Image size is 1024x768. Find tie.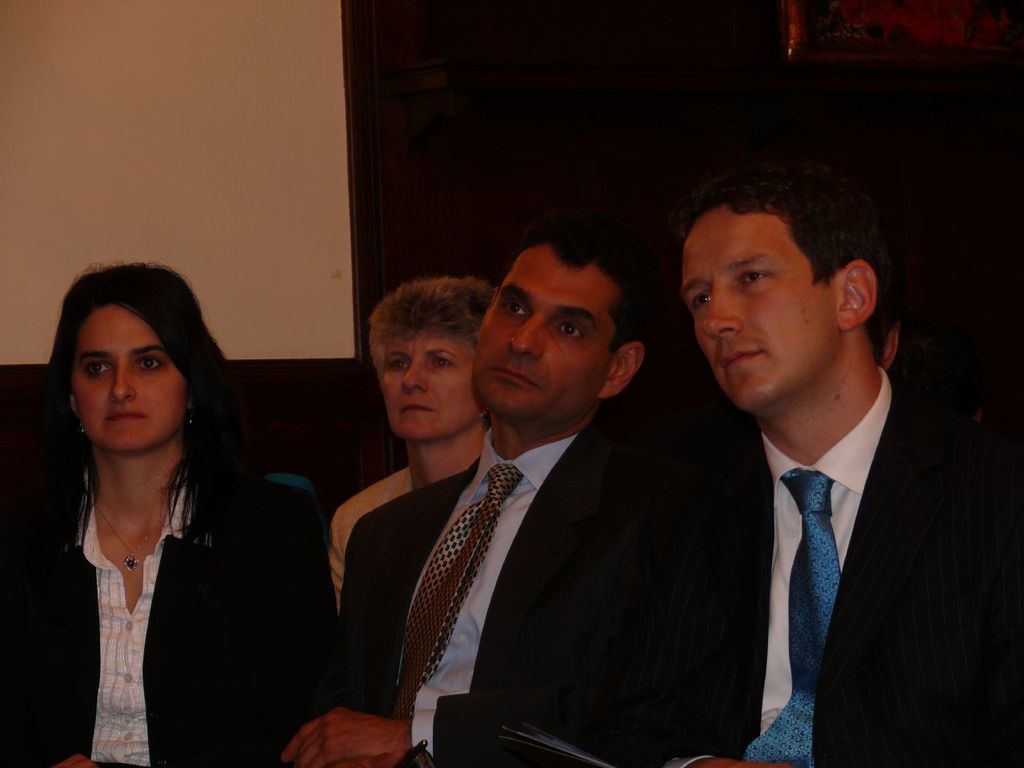
<region>740, 470, 836, 767</region>.
